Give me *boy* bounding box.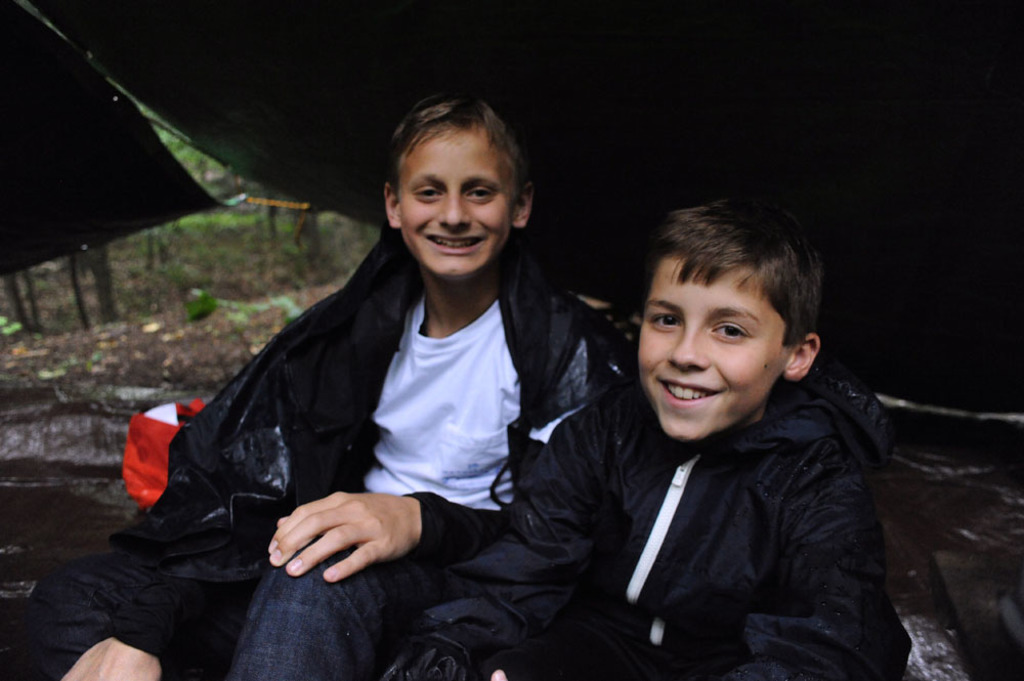
l=378, t=209, r=901, b=680.
